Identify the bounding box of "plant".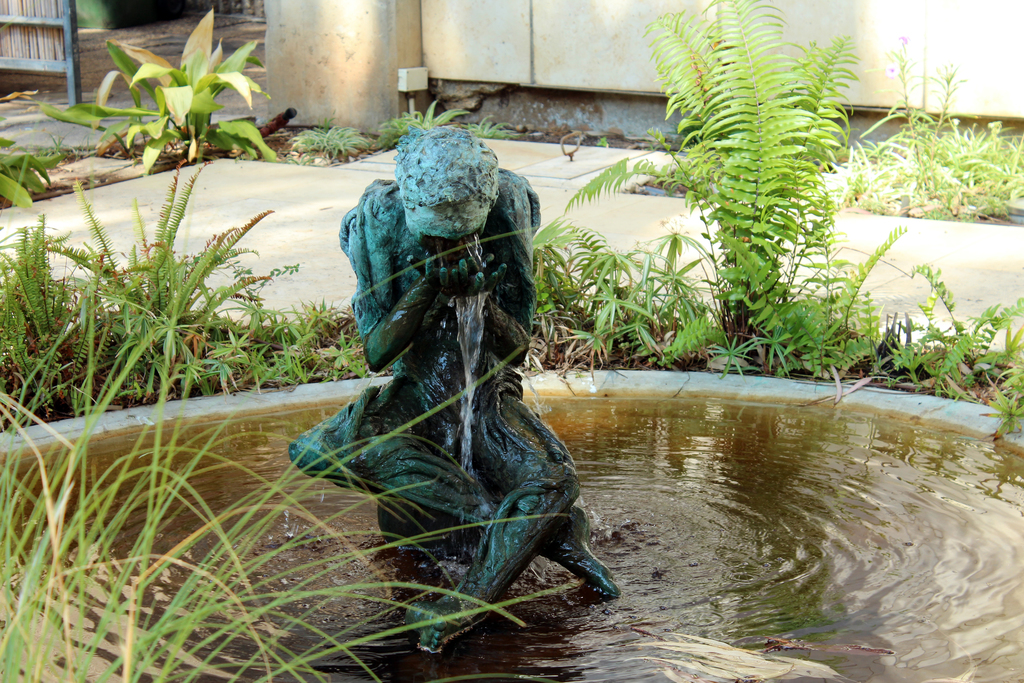
[0, 134, 72, 208].
